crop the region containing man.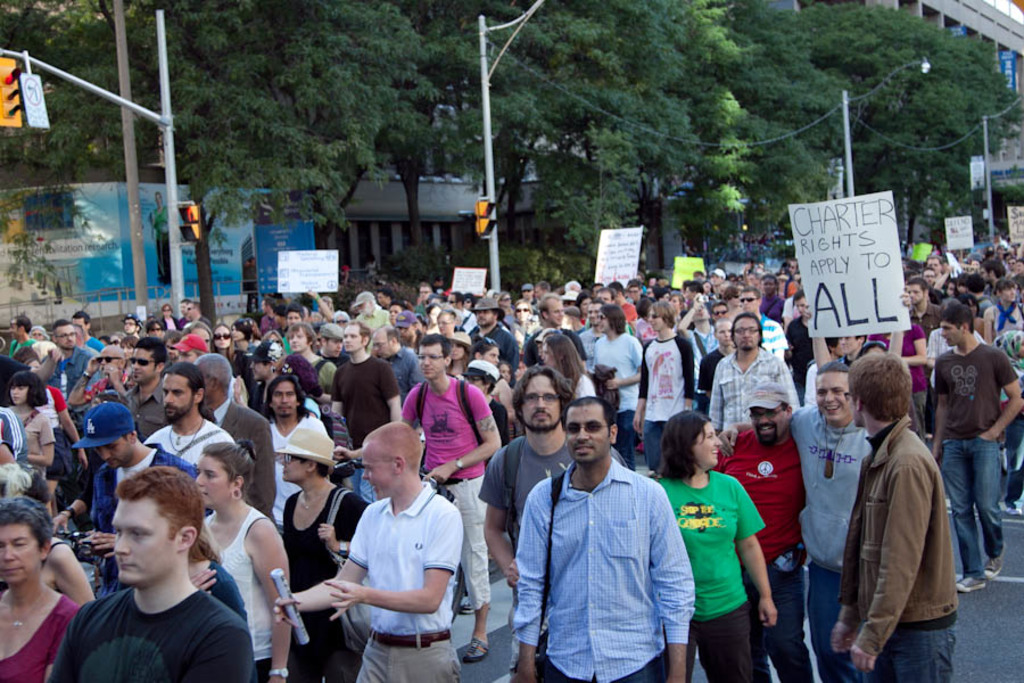
Crop region: [x1=124, y1=336, x2=170, y2=439].
